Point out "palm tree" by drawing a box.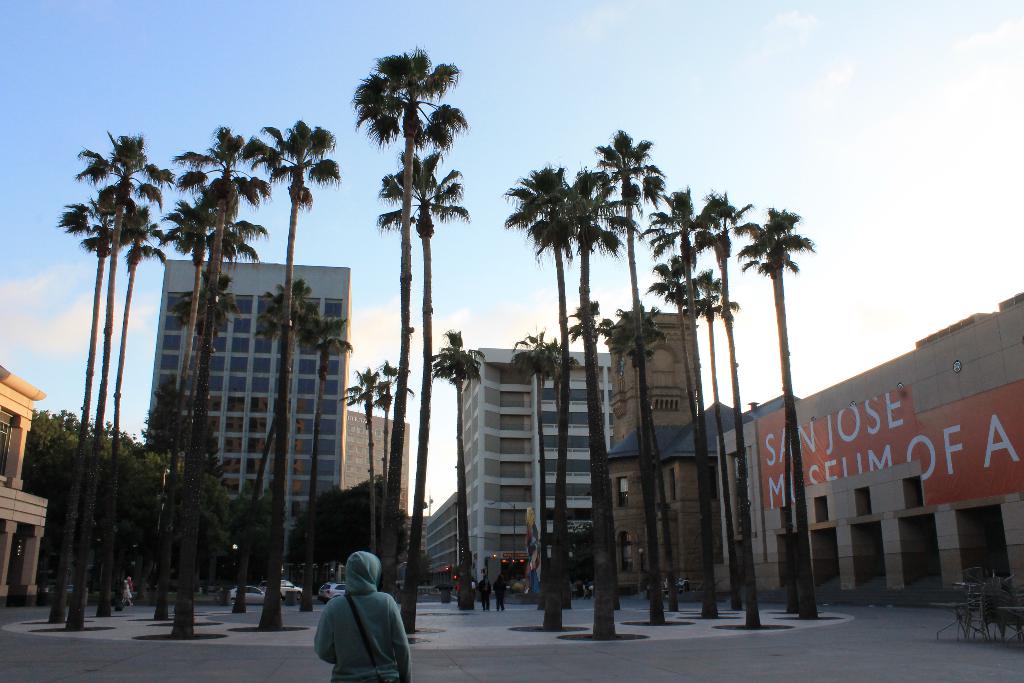
box=[539, 183, 637, 630].
